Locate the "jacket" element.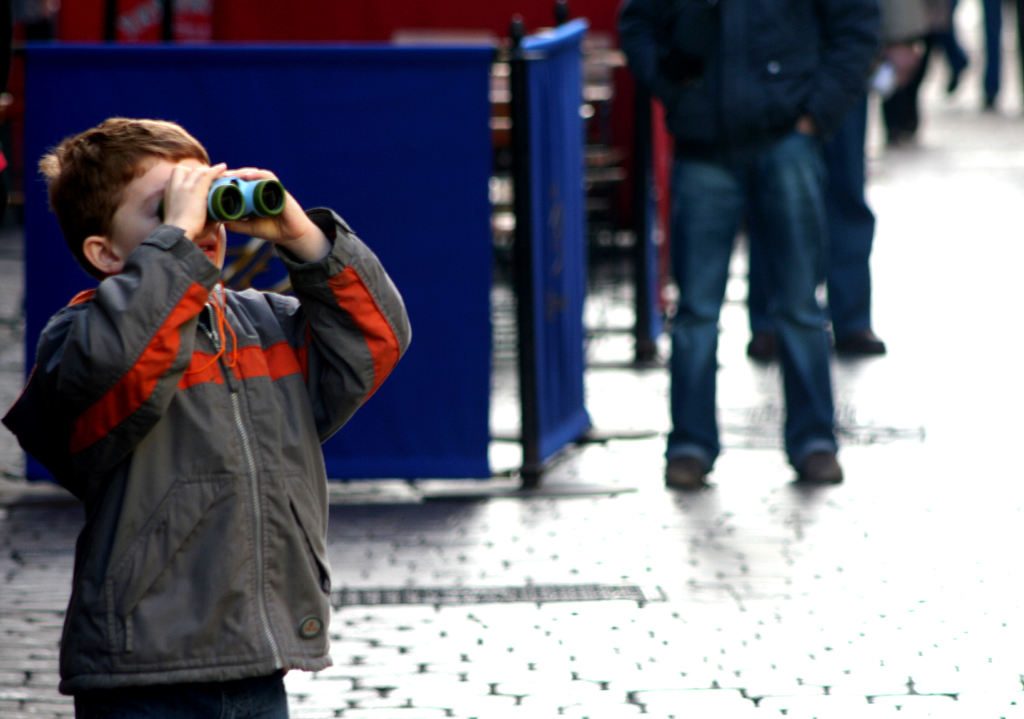
Element bbox: [26, 181, 355, 669].
